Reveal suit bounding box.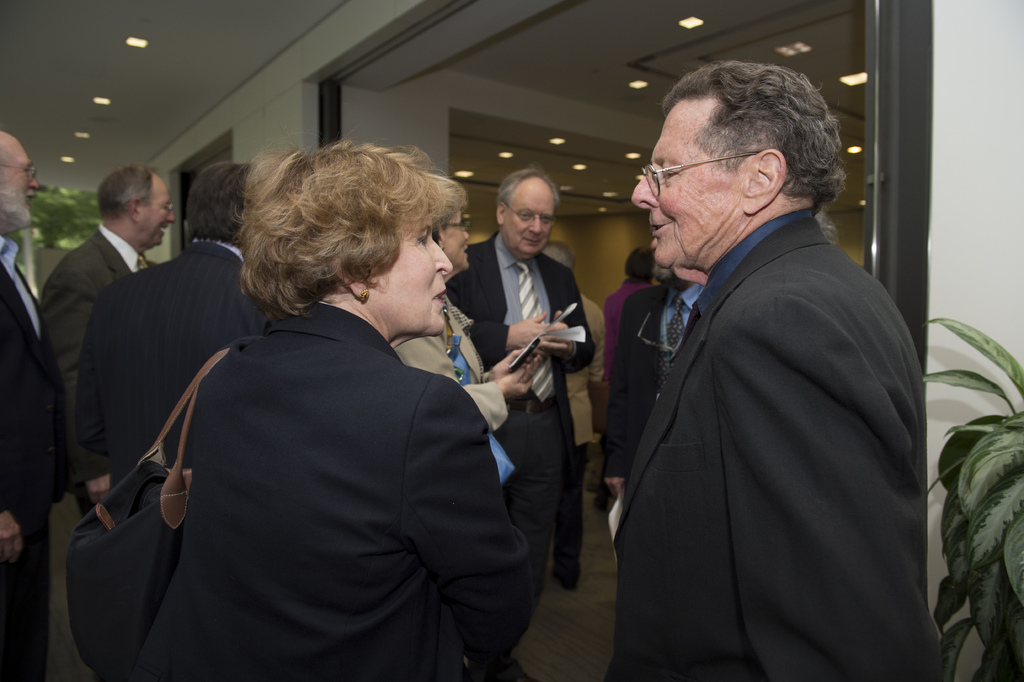
Revealed: left=36, top=222, right=154, bottom=513.
